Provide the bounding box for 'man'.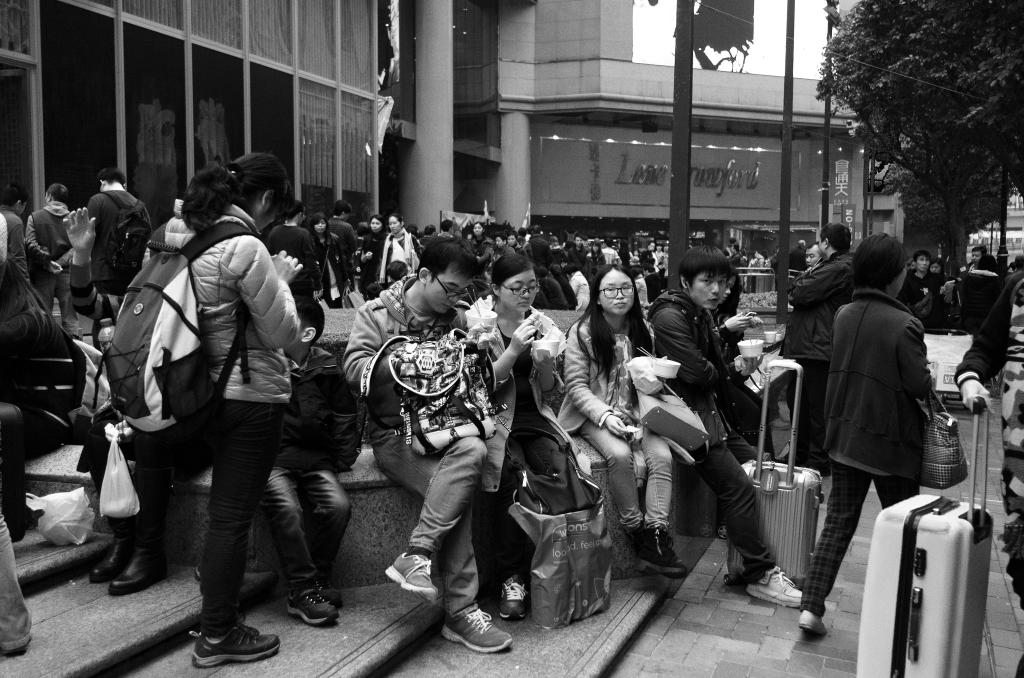
(left=644, top=244, right=803, bottom=606).
